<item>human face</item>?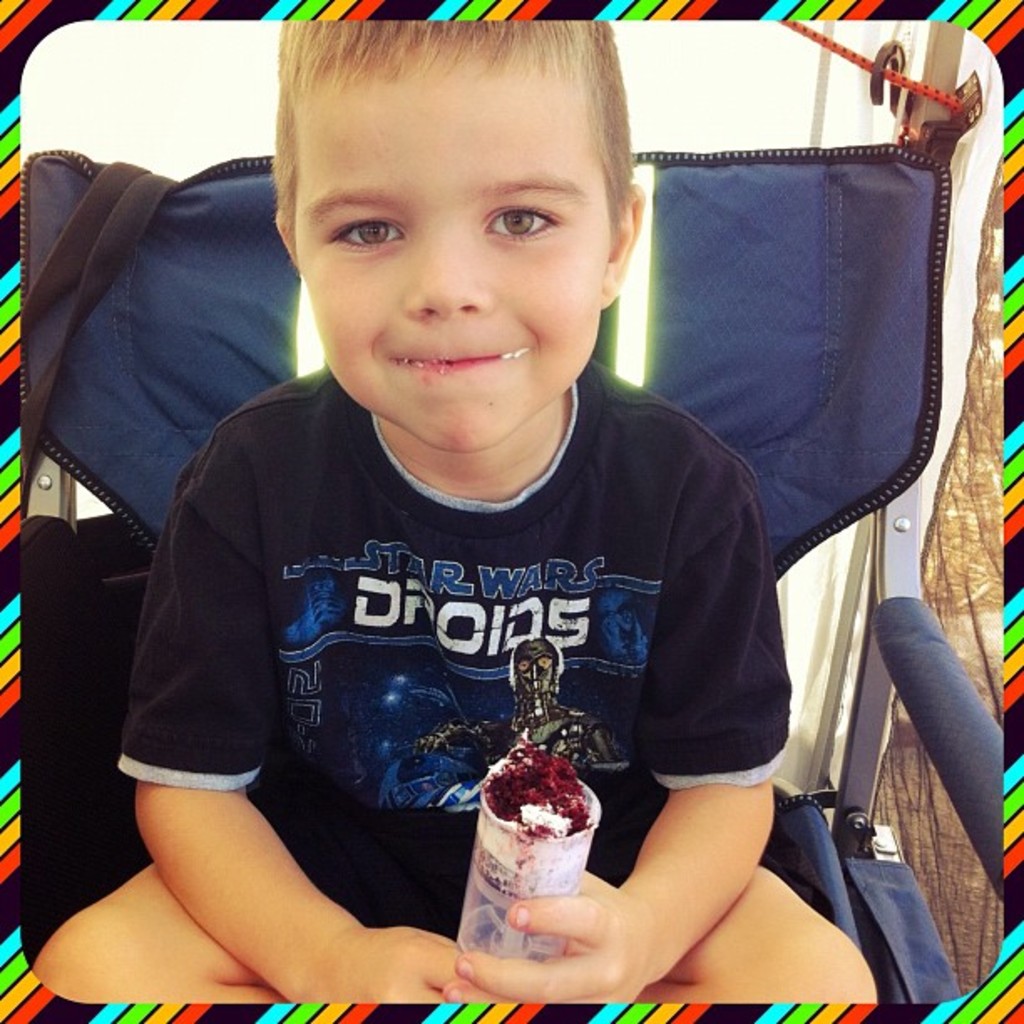
(x1=286, y1=64, x2=619, y2=457)
